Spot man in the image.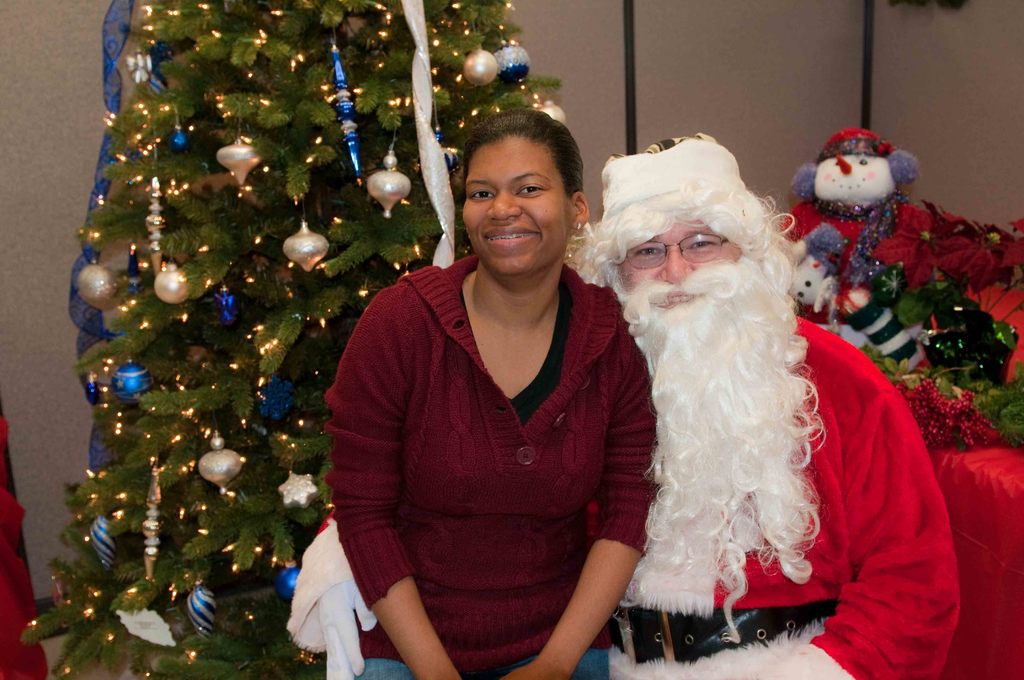
man found at [284, 134, 957, 679].
